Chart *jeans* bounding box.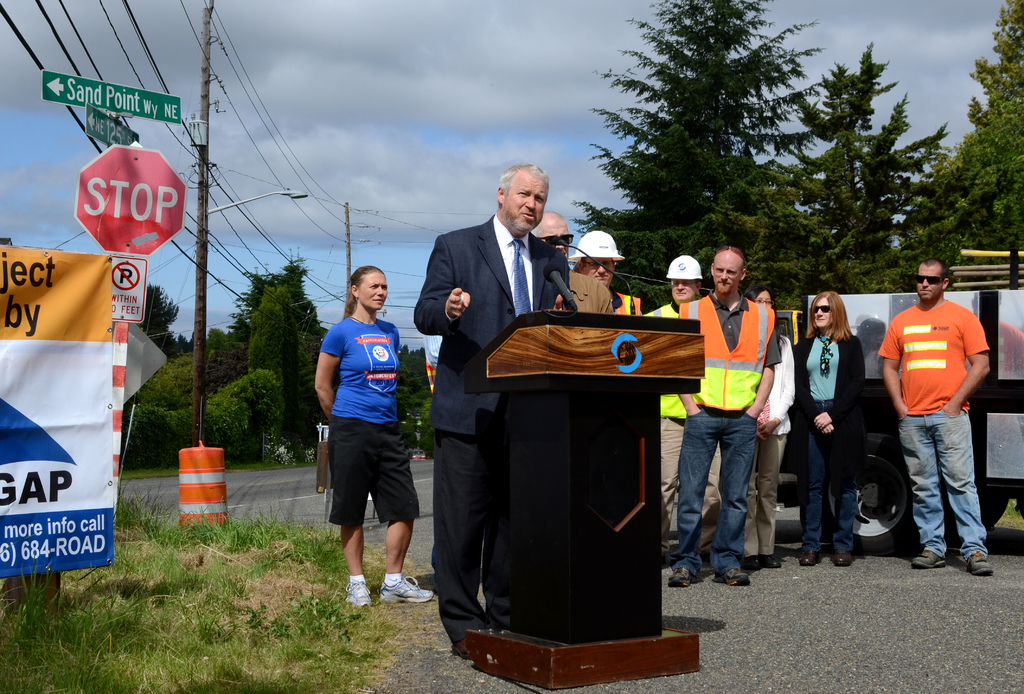
Charted: locate(745, 432, 778, 551).
